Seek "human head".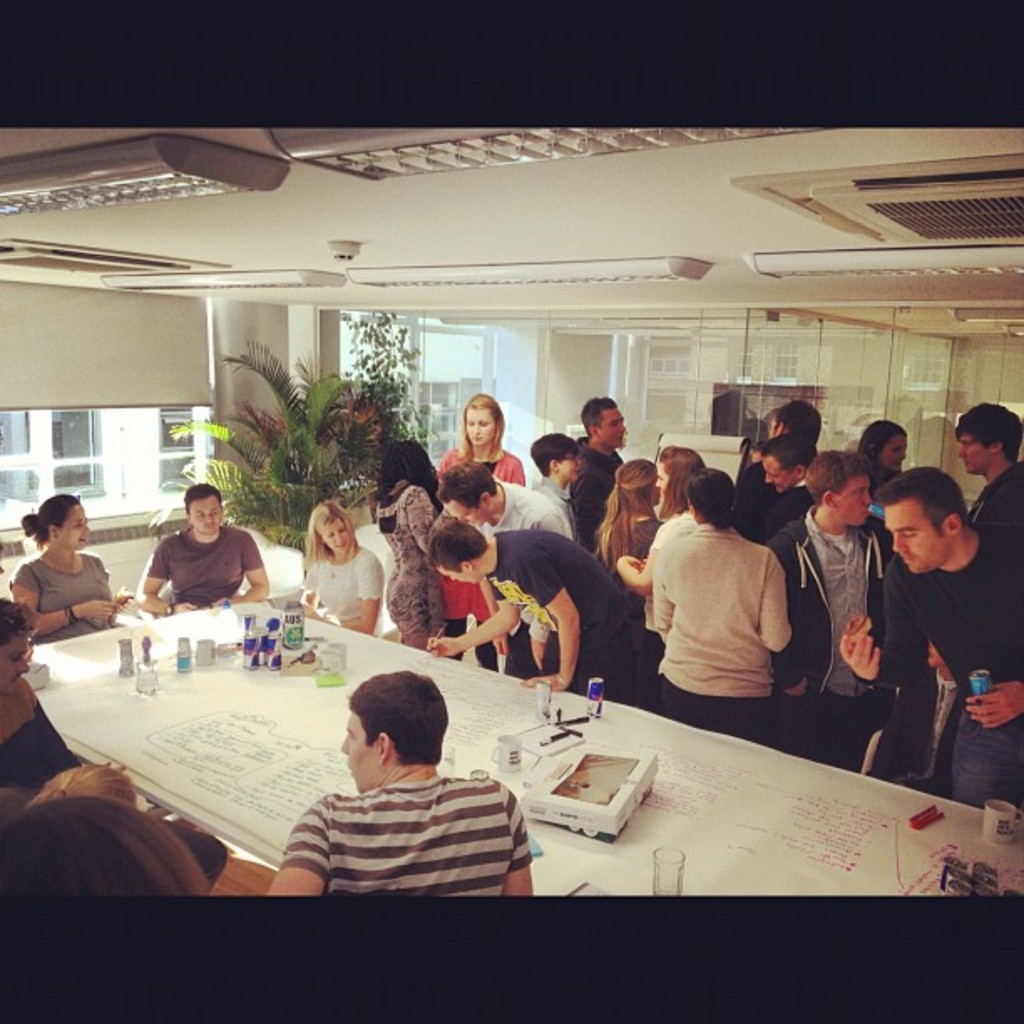
crop(855, 418, 909, 468).
